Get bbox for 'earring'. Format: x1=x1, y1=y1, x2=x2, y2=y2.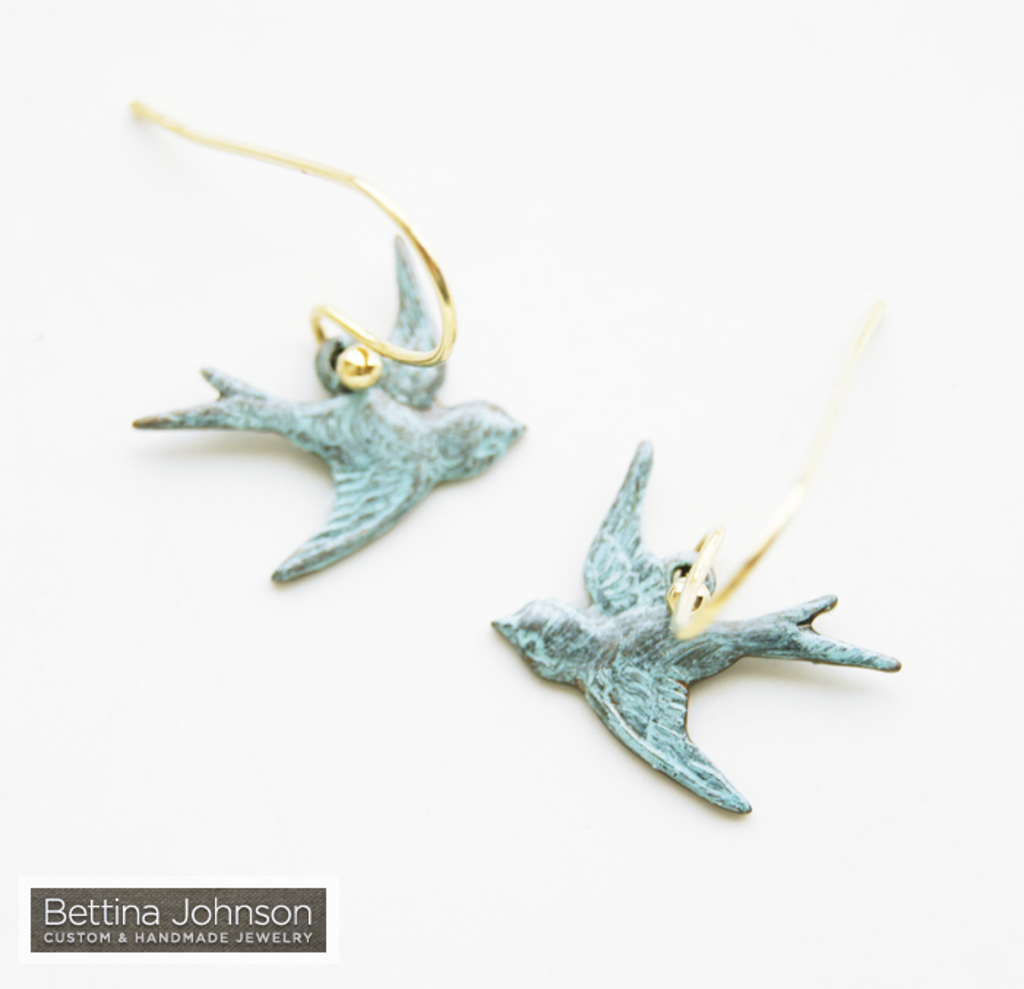
x1=490, y1=307, x2=891, y2=808.
